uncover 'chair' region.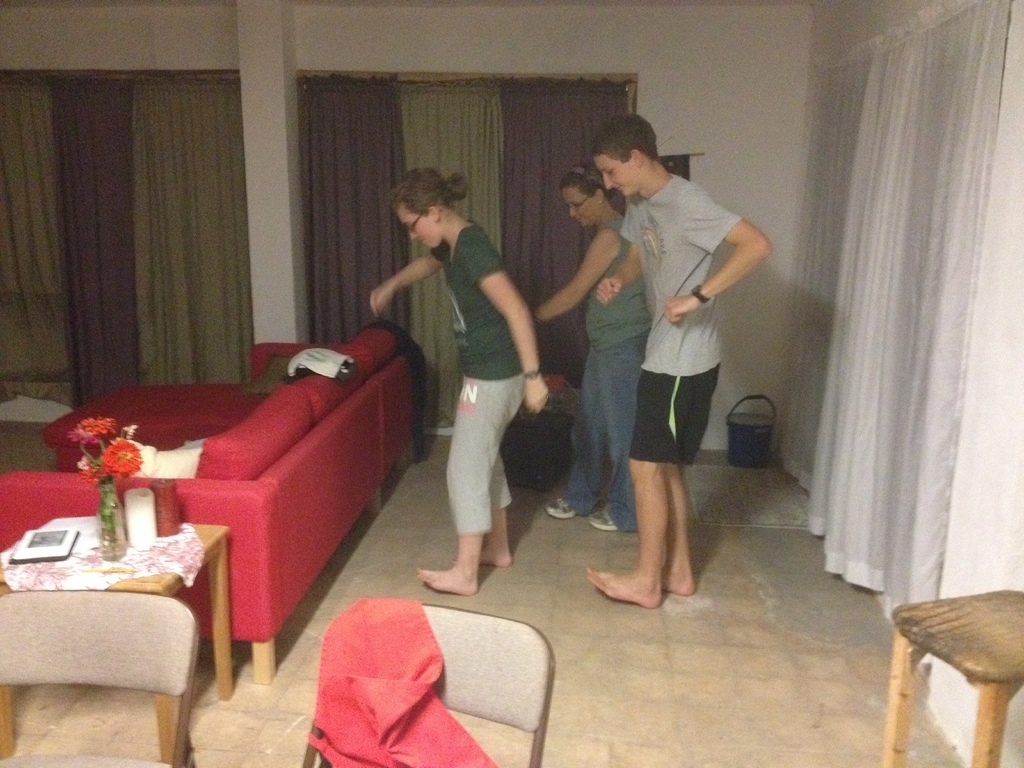
Uncovered: (0,585,198,767).
